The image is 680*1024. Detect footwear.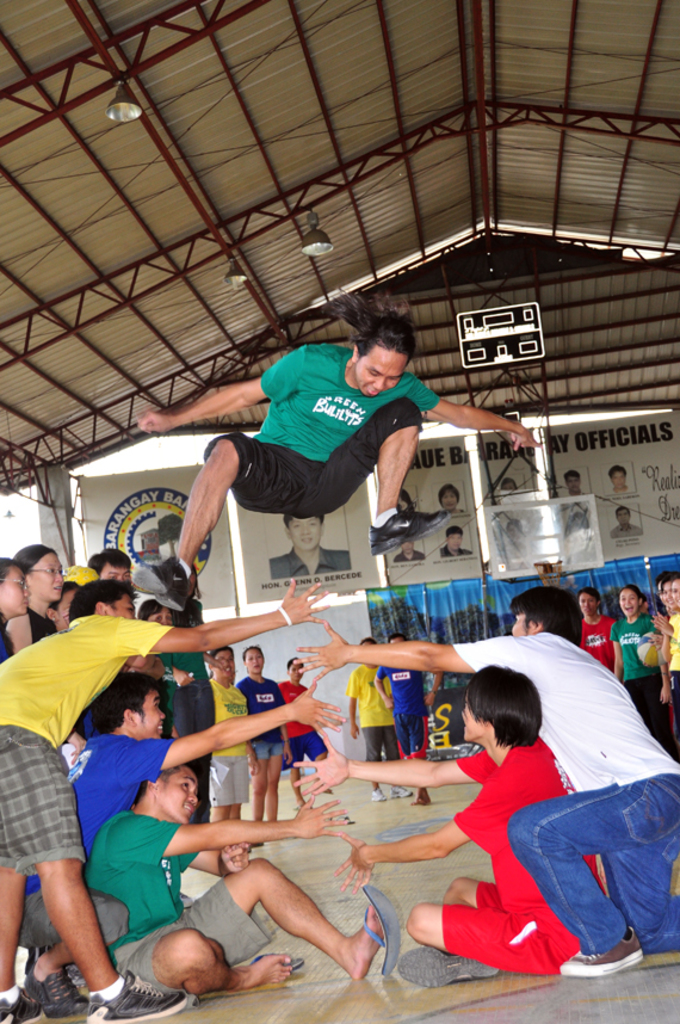
Detection: detection(370, 504, 449, 553).
